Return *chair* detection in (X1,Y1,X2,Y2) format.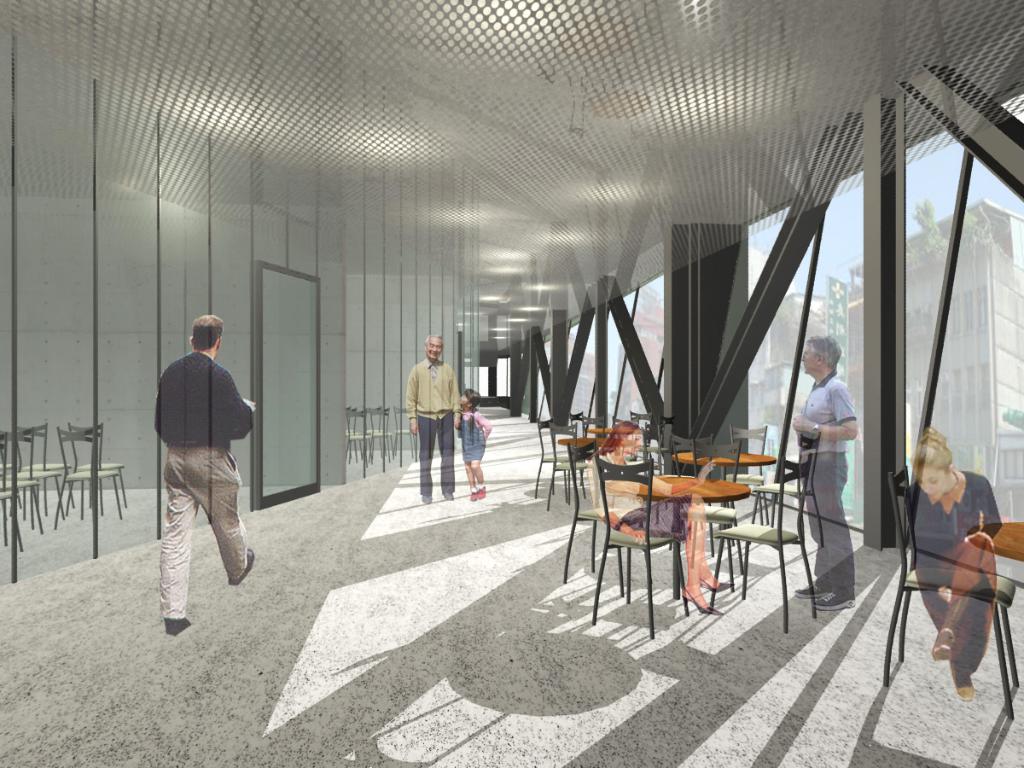
(17,419,66,511).
